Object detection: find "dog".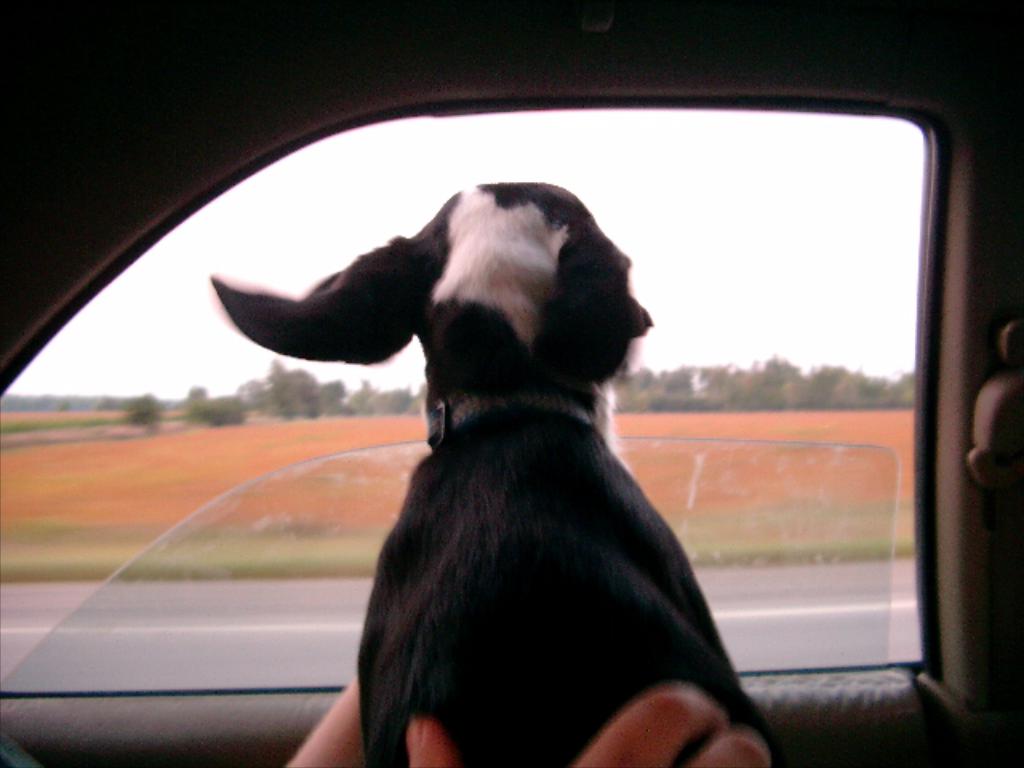
rect(206, 178, 774, 766).
